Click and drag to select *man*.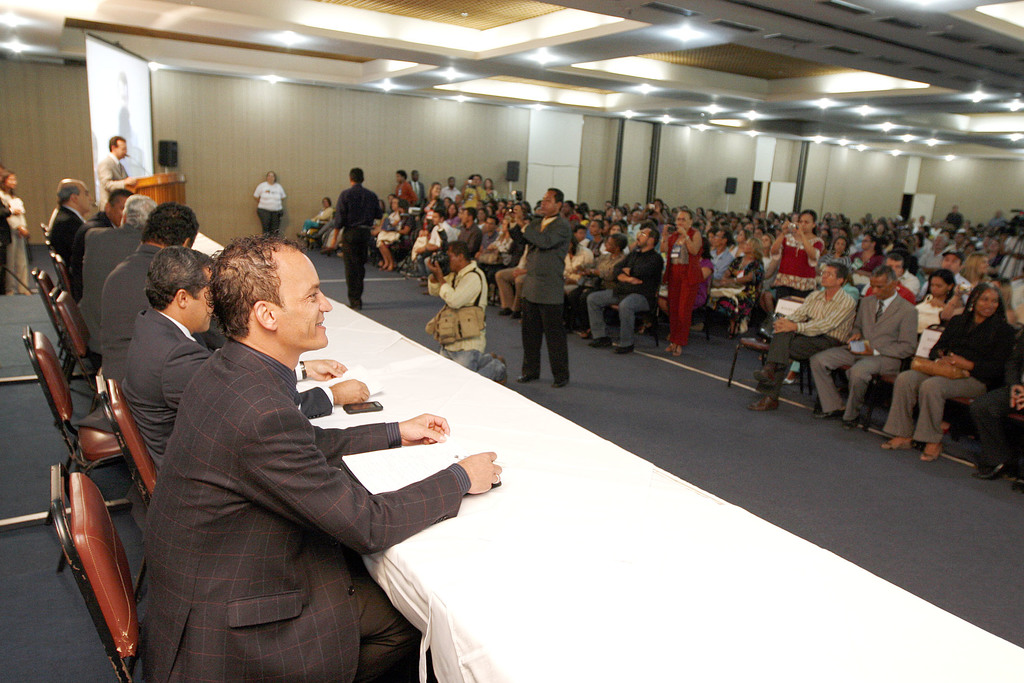
Selection: <bbox>864, 249, 920, 304</bbox>.
